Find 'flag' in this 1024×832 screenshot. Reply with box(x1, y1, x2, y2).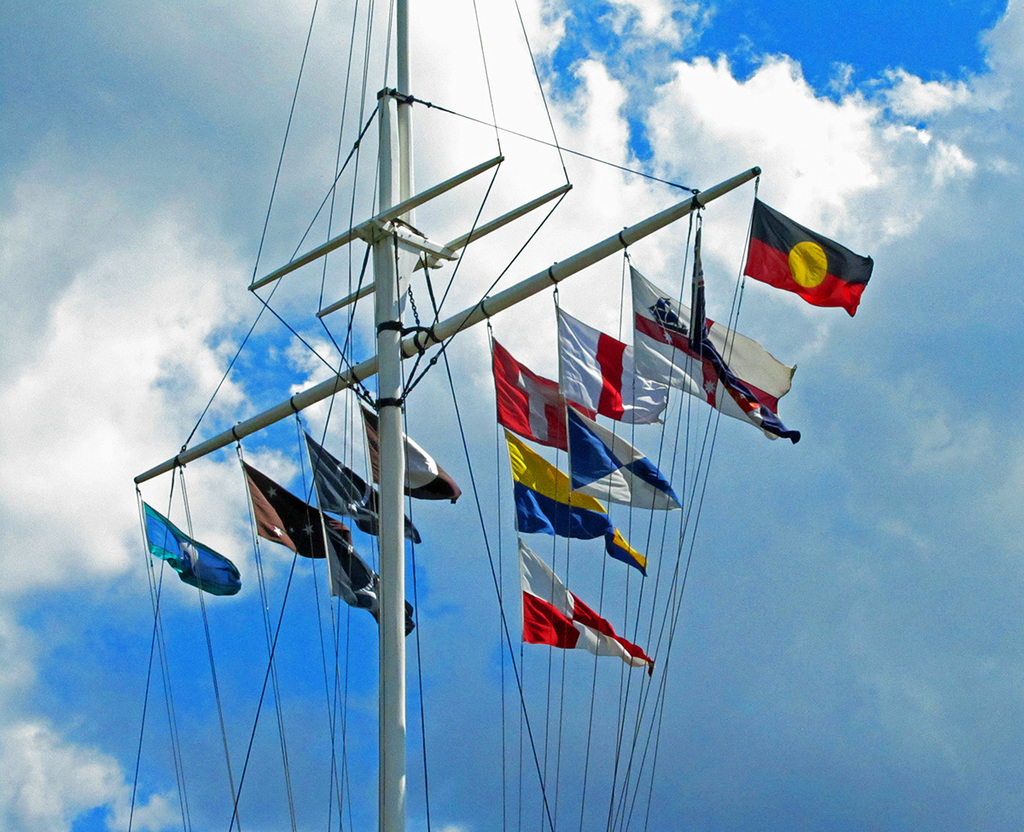
box(561, 403, 684, 515).
